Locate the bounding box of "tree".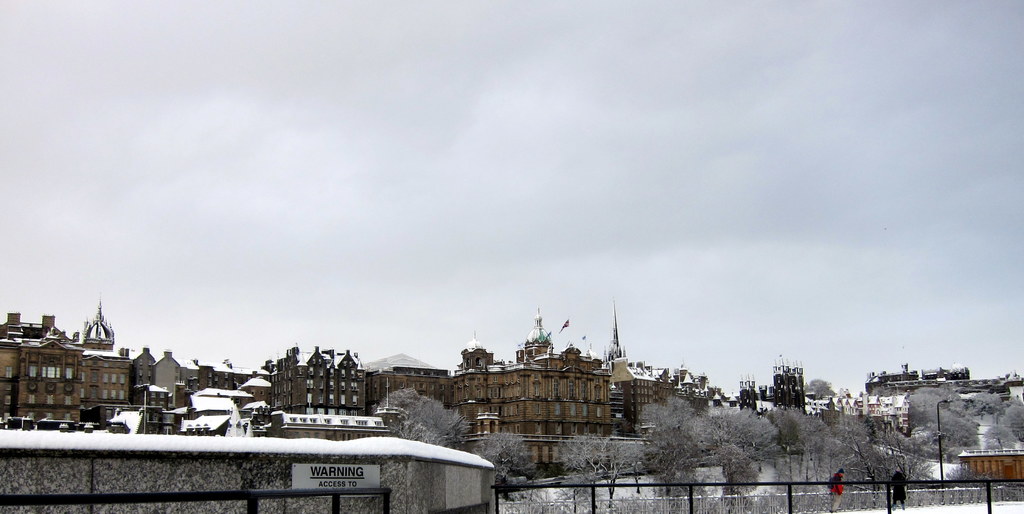
Bounding box: pyautogui.locateOnScreen(710, 405, 775, 477).
